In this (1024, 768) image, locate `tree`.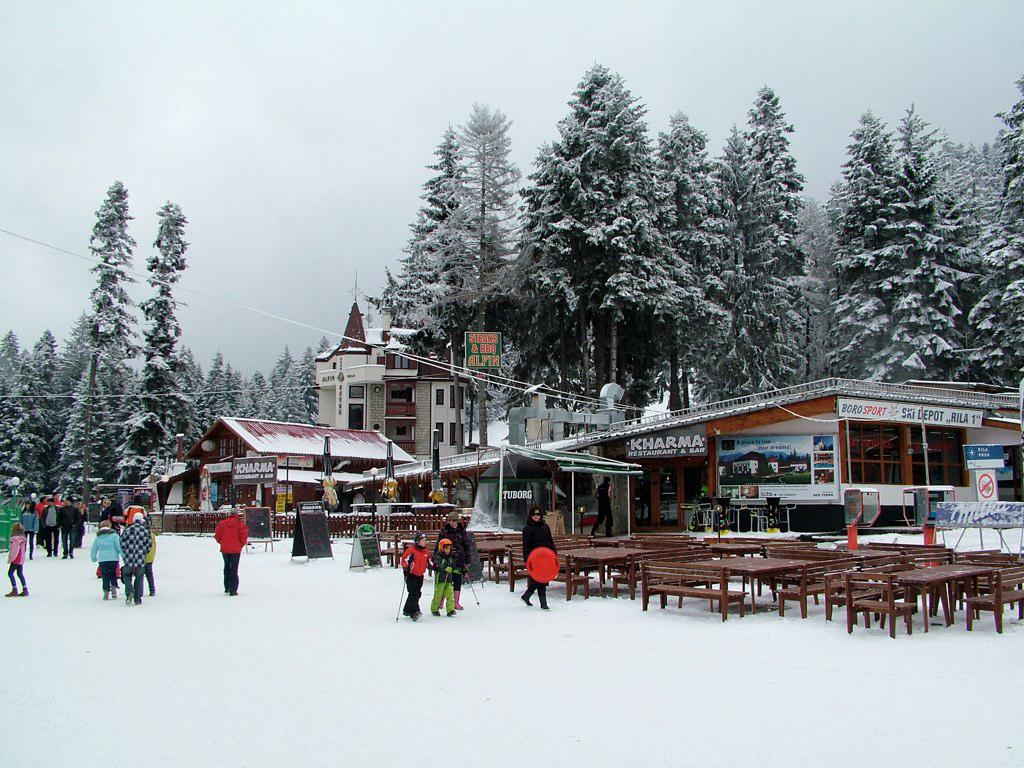
Bounding box: pyautogui.locateOnScreen(261, 385, 274, 420).
